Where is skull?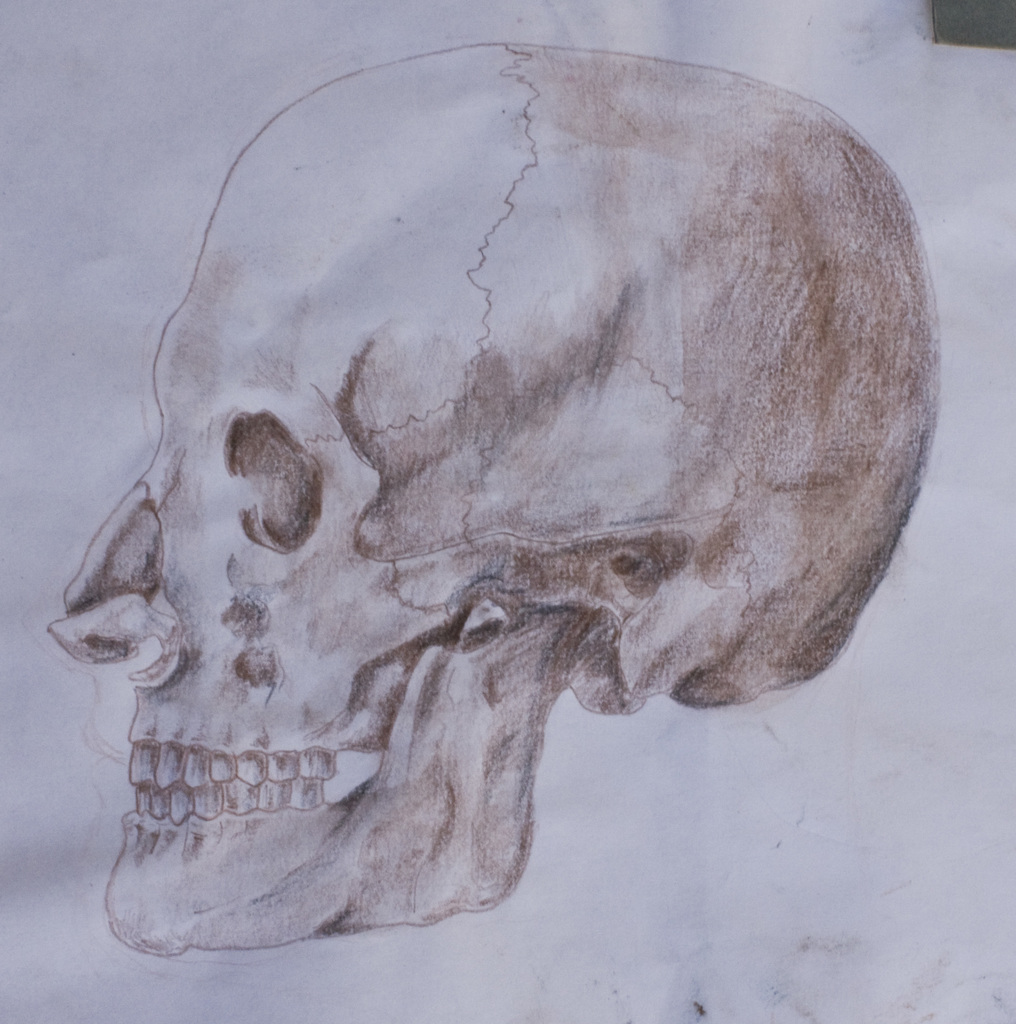
{"left": 47, "top": 37, "right": 923, "bottom": 920}.
